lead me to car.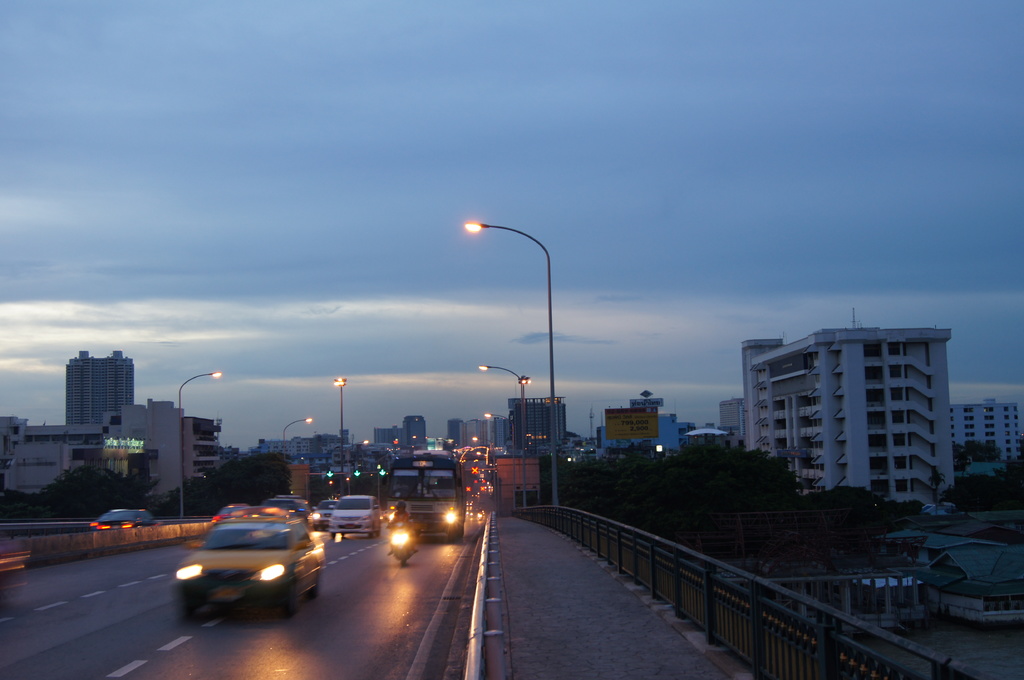
Lead to Rect(311, 498, 342, 530).
